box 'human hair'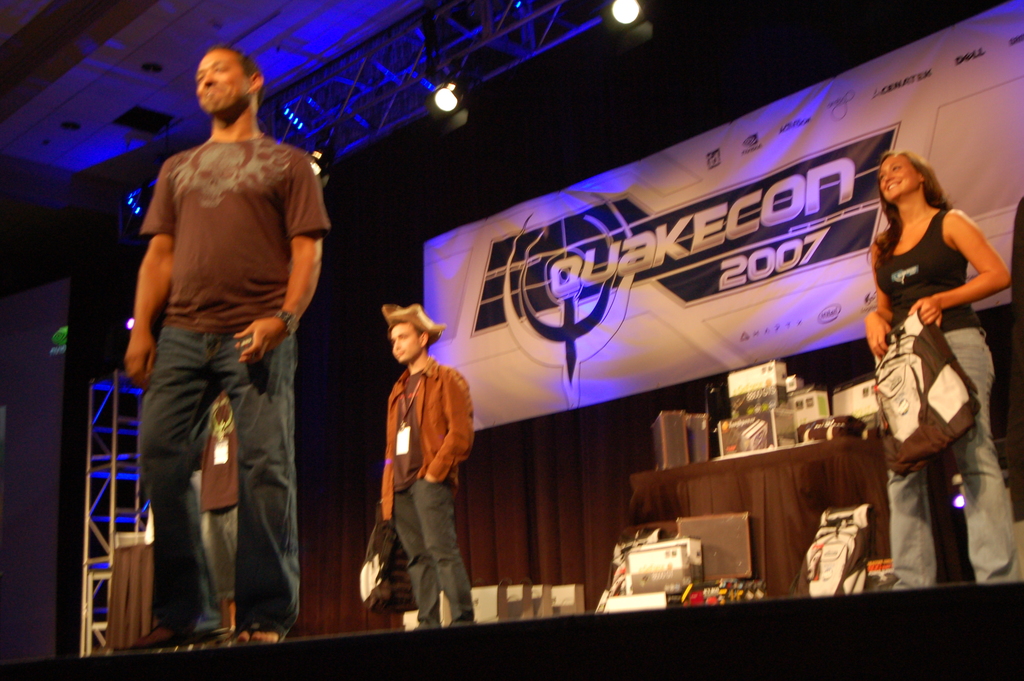
rect(864, 147, 955, 270)
